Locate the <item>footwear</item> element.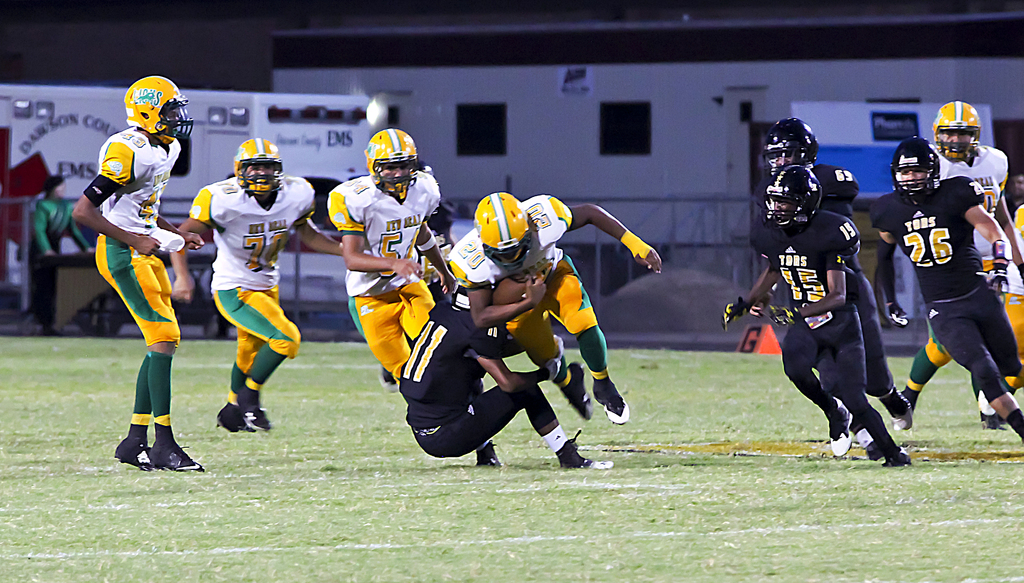
Element bbox: {"left": 979, "top": 404, "right": 1011, "bottom": 427}.
